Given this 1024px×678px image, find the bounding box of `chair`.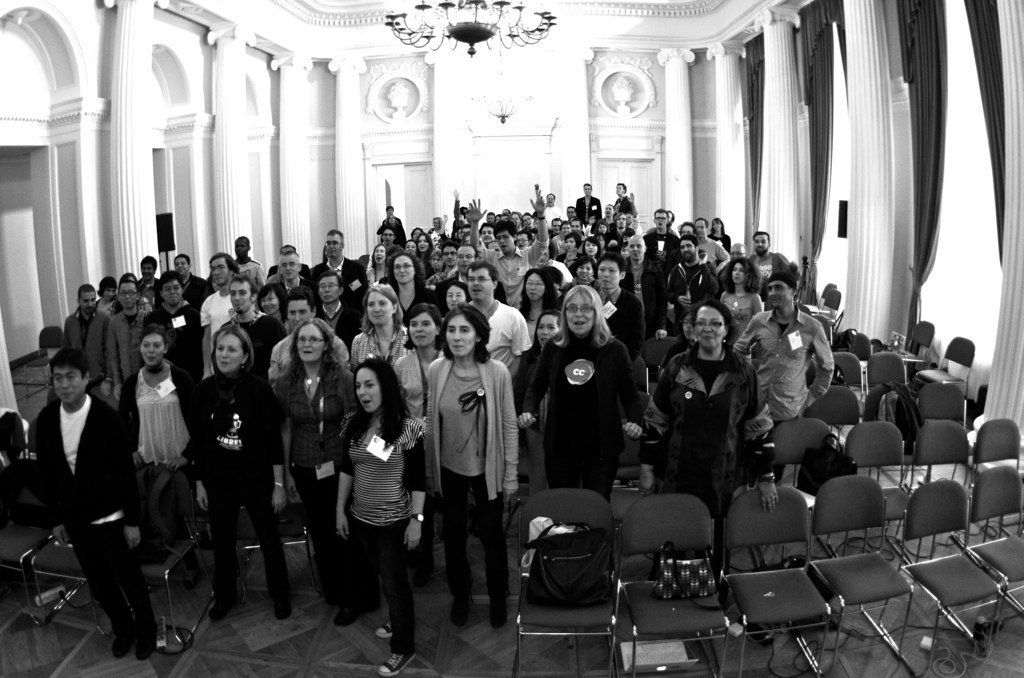
bbox=(610, 493, 731, 677).
